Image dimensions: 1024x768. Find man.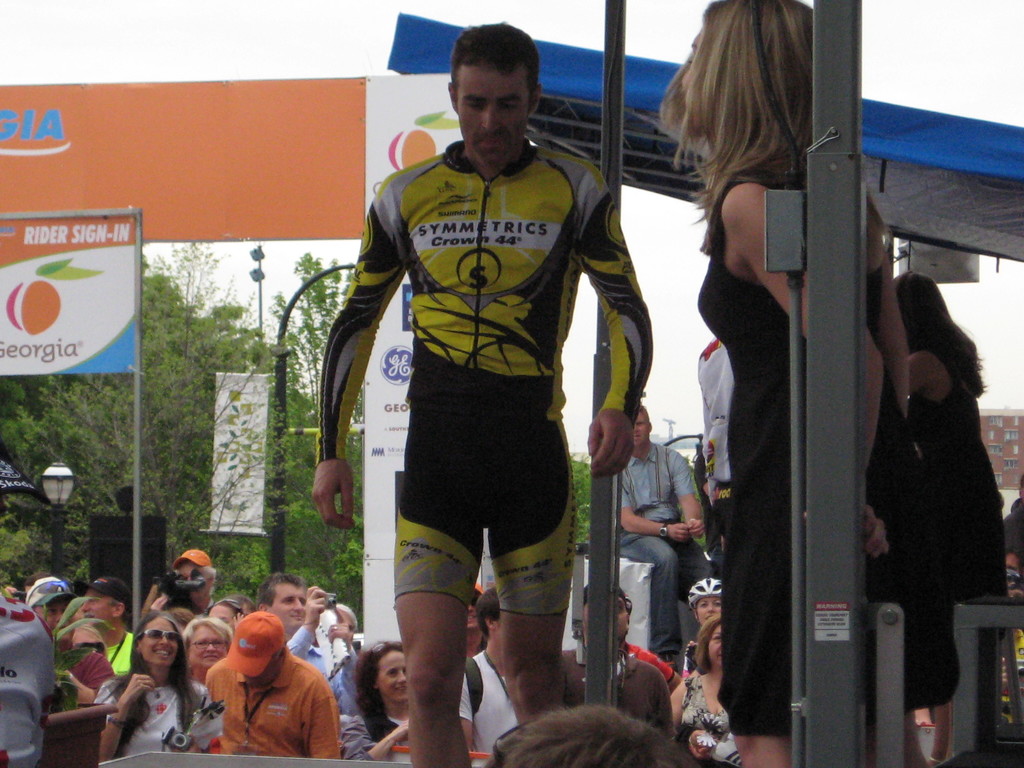
select_region(477, 700, 701, 767).
